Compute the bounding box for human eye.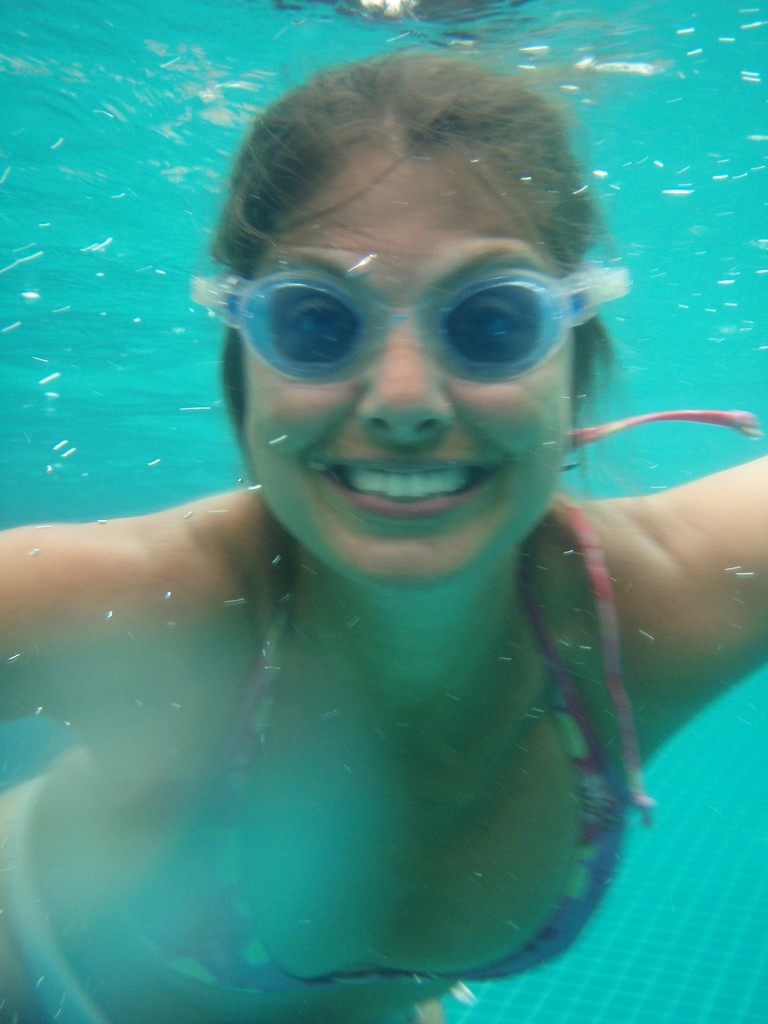
Rect(449, 290, 547, 353).
